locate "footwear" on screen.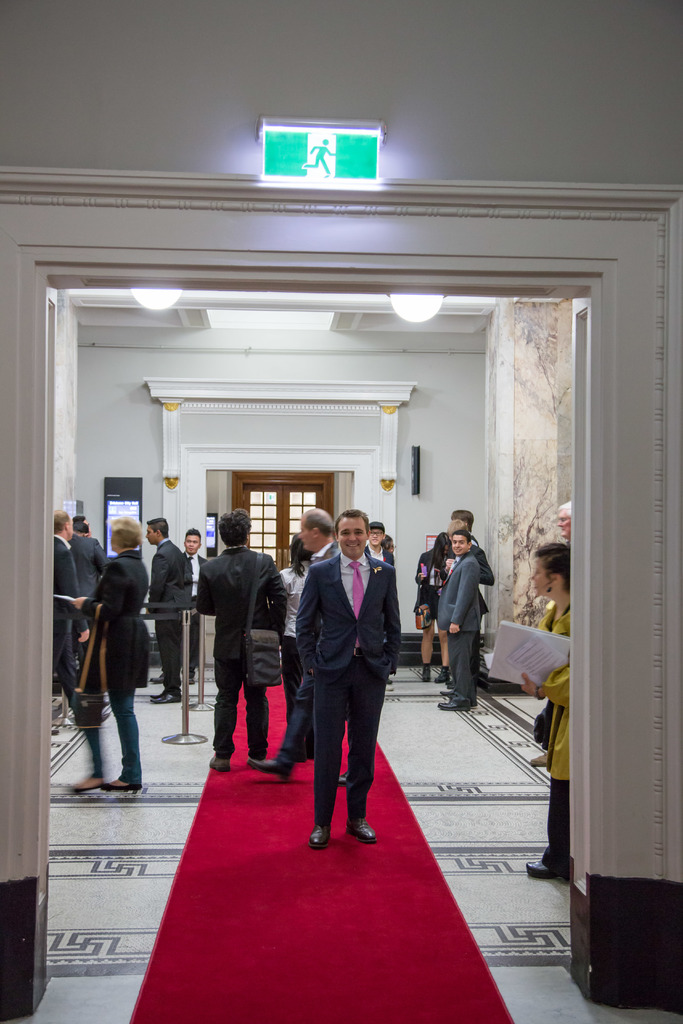
On screen at bbox=(152, 698, 182, 705).
